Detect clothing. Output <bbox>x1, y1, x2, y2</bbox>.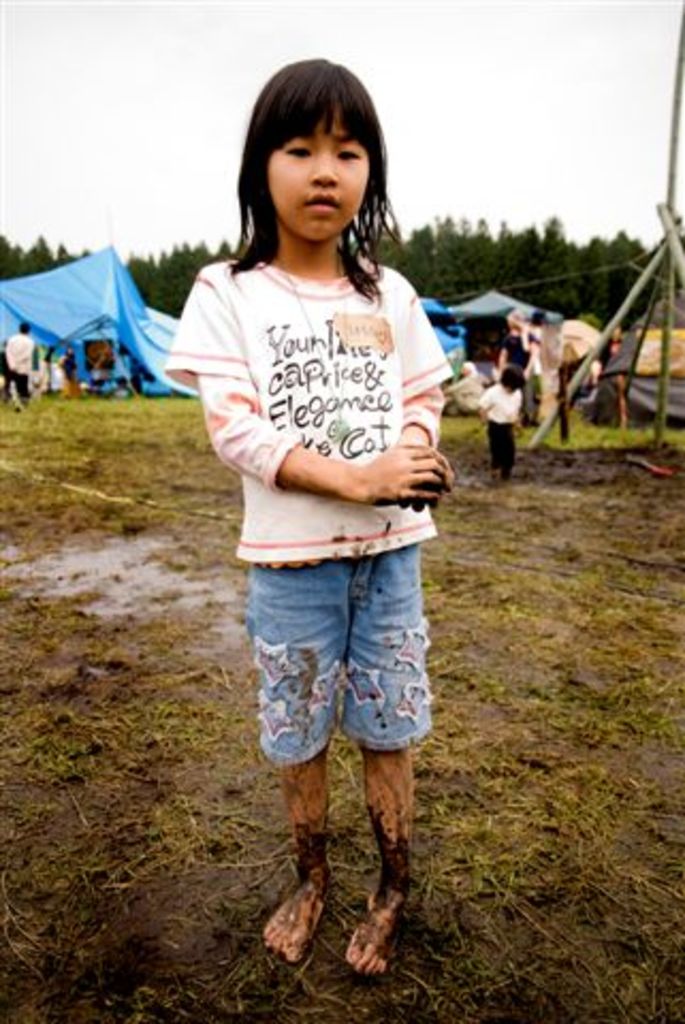
<bbox>474, 382, 516, 478</bbox>.
